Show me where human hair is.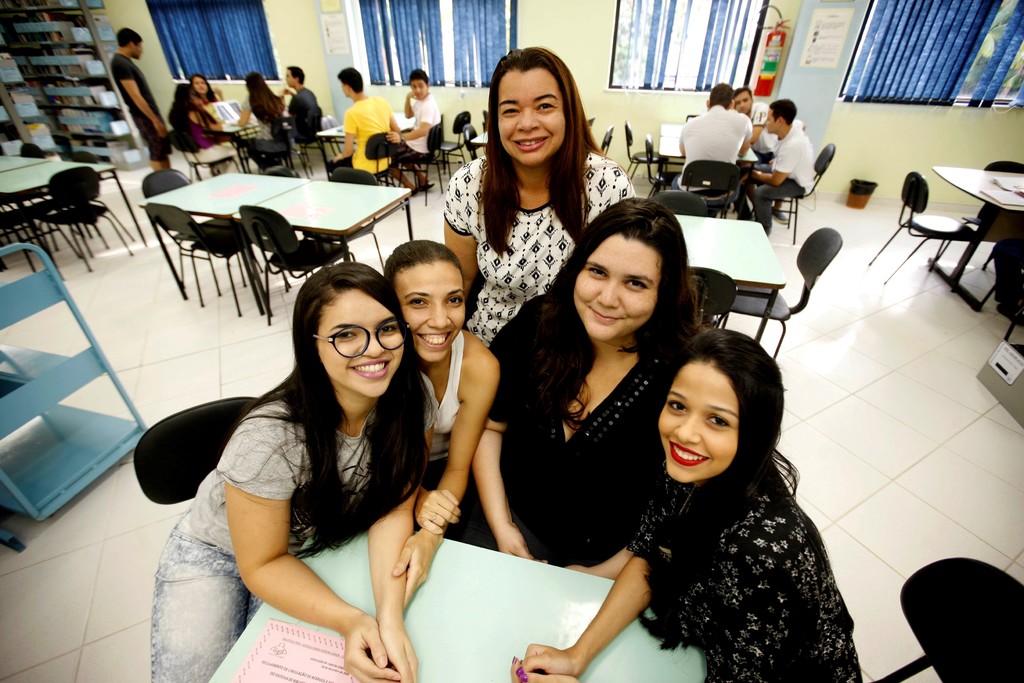
human hair is at Rect(638, 325, 801, 655).
